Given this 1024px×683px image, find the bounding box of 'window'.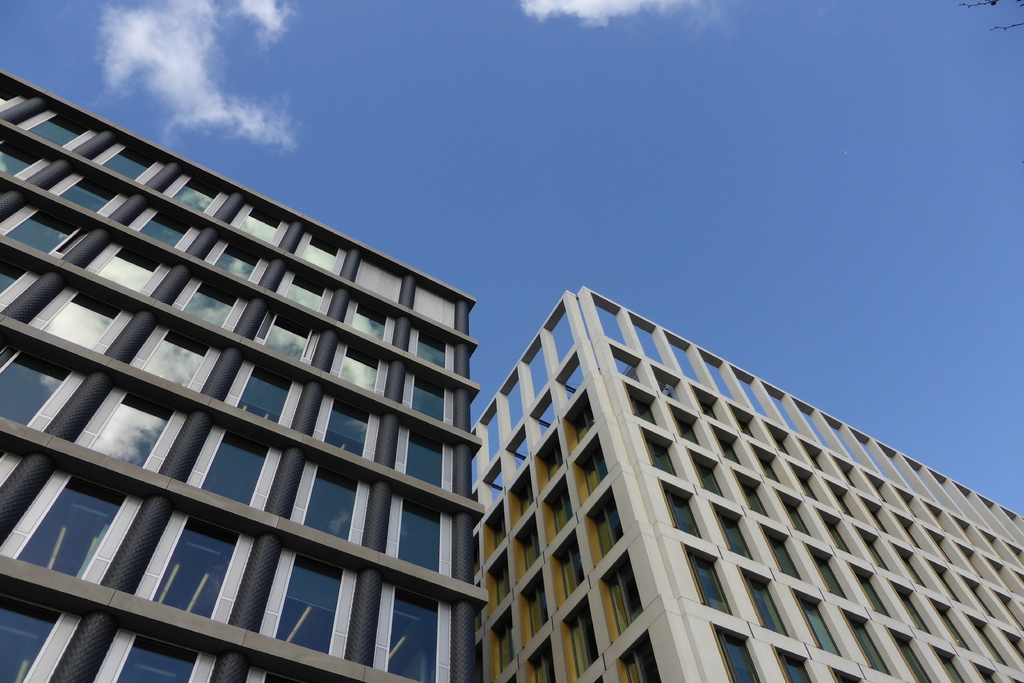
left=925, top=525, right=965, bottom=567.
